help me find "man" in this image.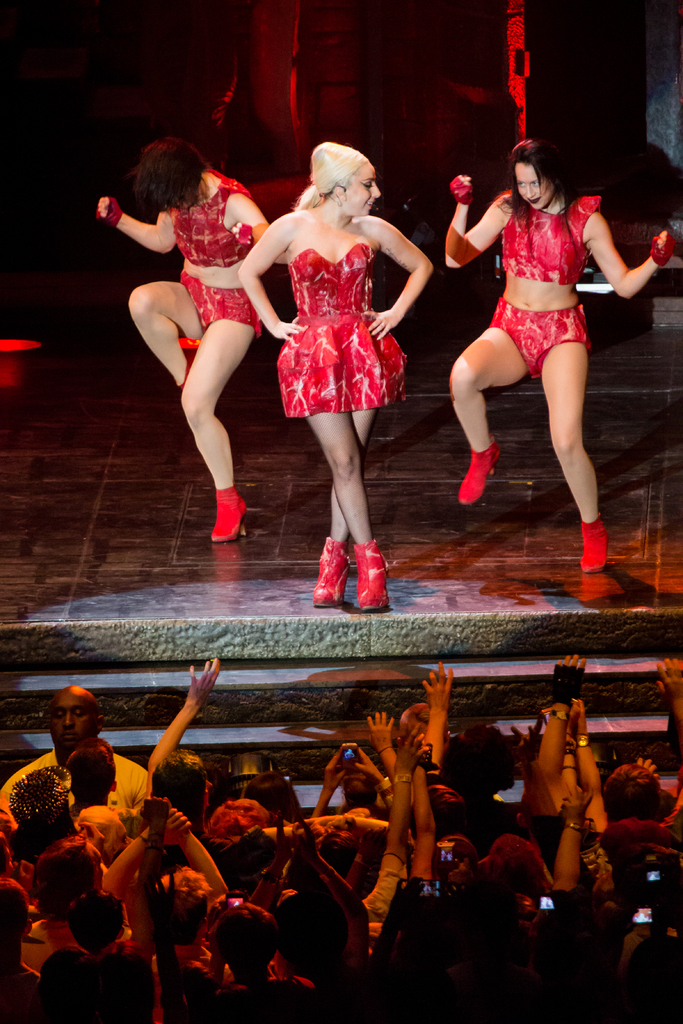
Found it: BBox(16, 834, 124, 970).
